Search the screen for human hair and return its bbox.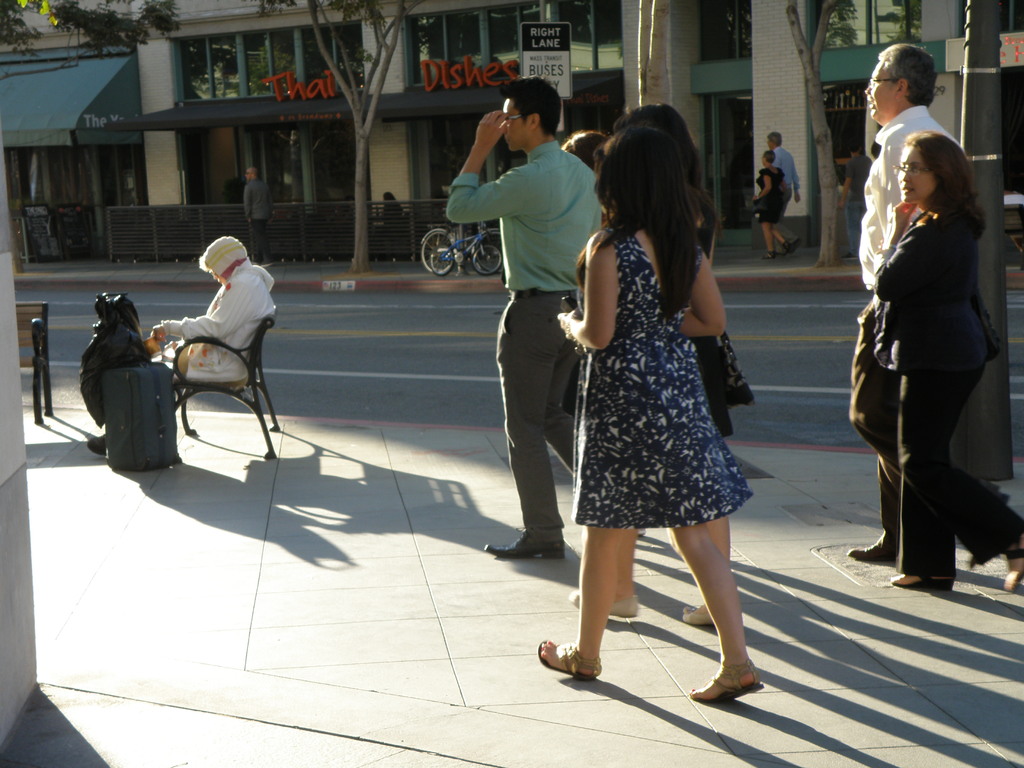
Found: 584/121/703/312.
